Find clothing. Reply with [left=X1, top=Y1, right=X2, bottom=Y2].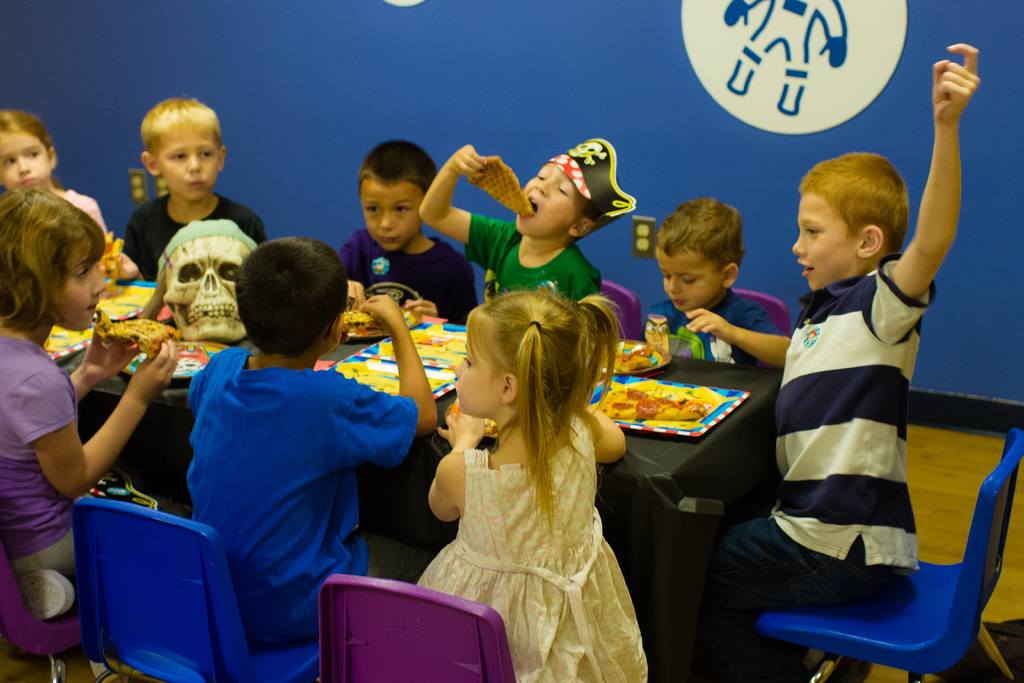
[left=672, top=248, right=940, bottom=682].
